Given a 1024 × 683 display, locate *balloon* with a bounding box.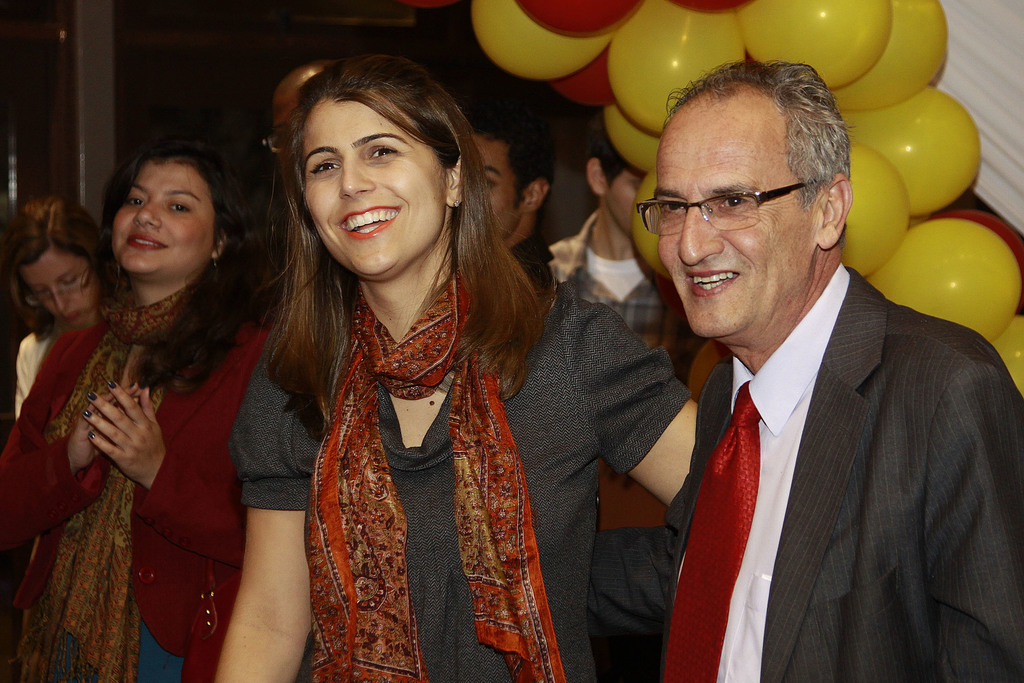
Located: [x1=632, y1=163, x2=666, y2=277].
